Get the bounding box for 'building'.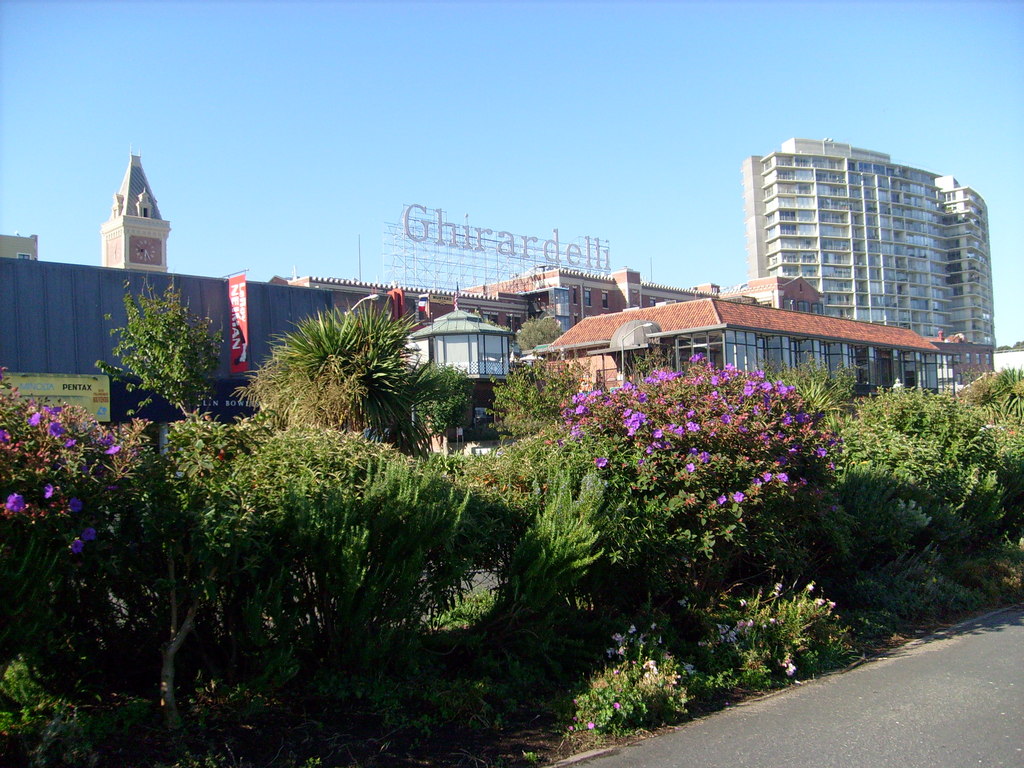
x1=741 y1=134 x2=995 y2=393.
